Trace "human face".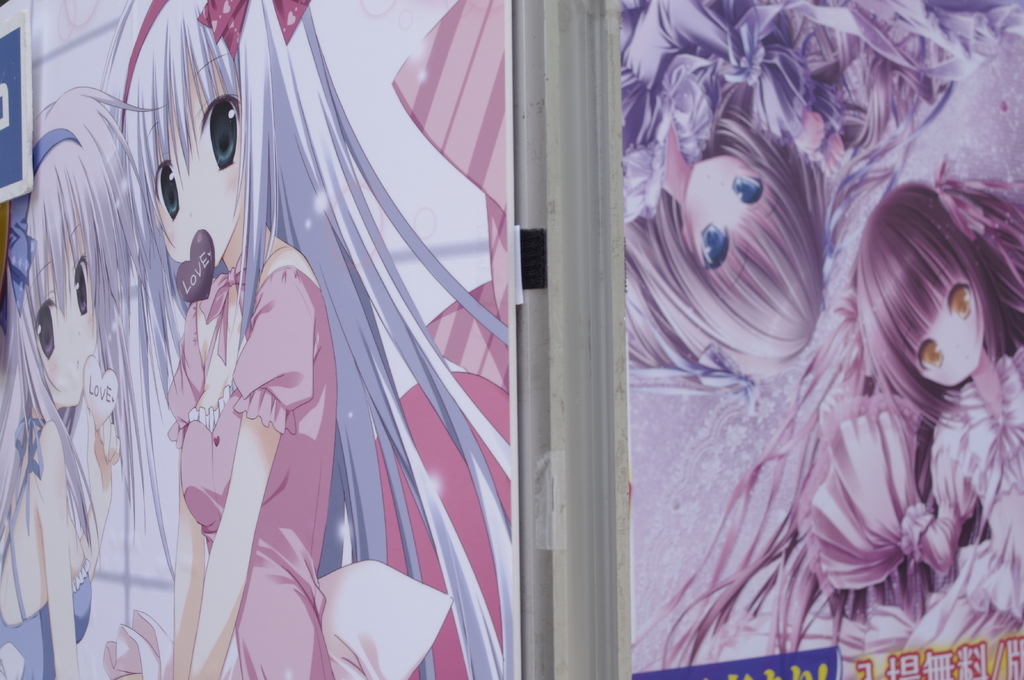
Traced to bbox=(34, 208, 93, 411).
